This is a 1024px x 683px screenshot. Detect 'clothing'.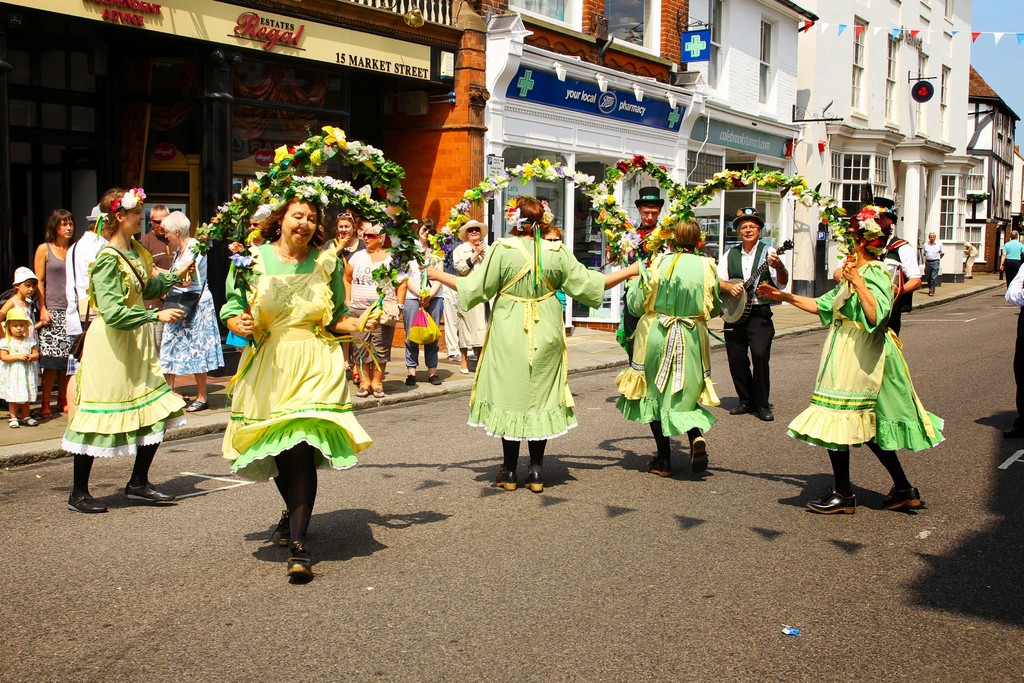
bbox(29, 248, 75, 352).
